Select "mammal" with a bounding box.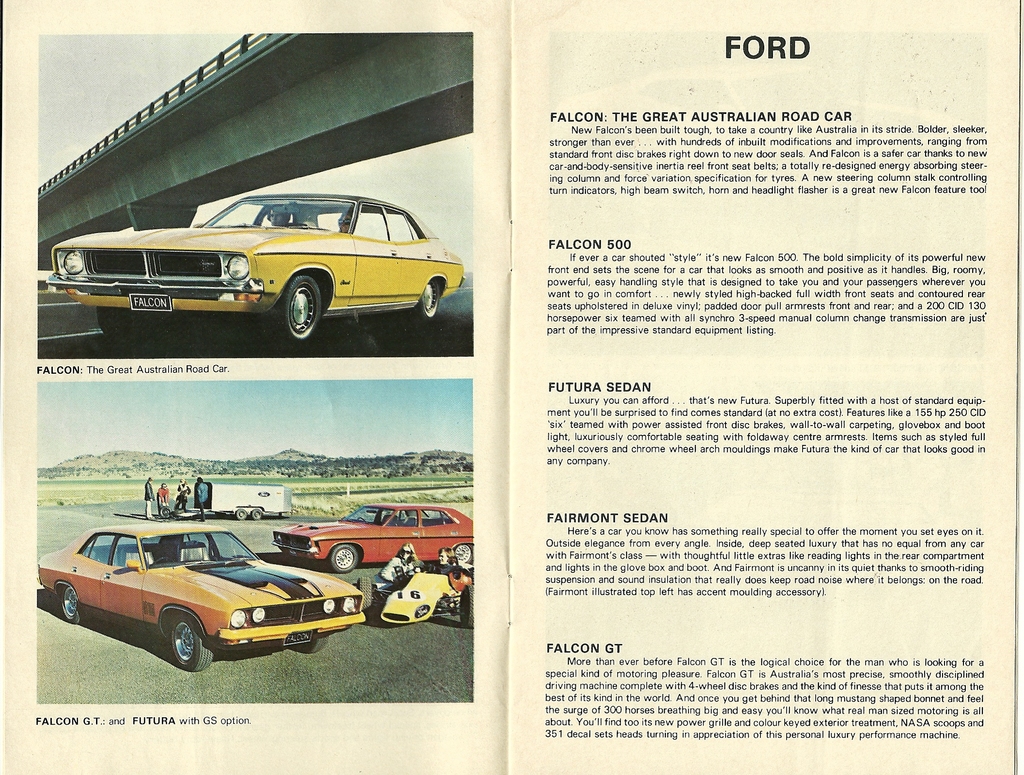
bbox=[197, 478, 209, 525].
